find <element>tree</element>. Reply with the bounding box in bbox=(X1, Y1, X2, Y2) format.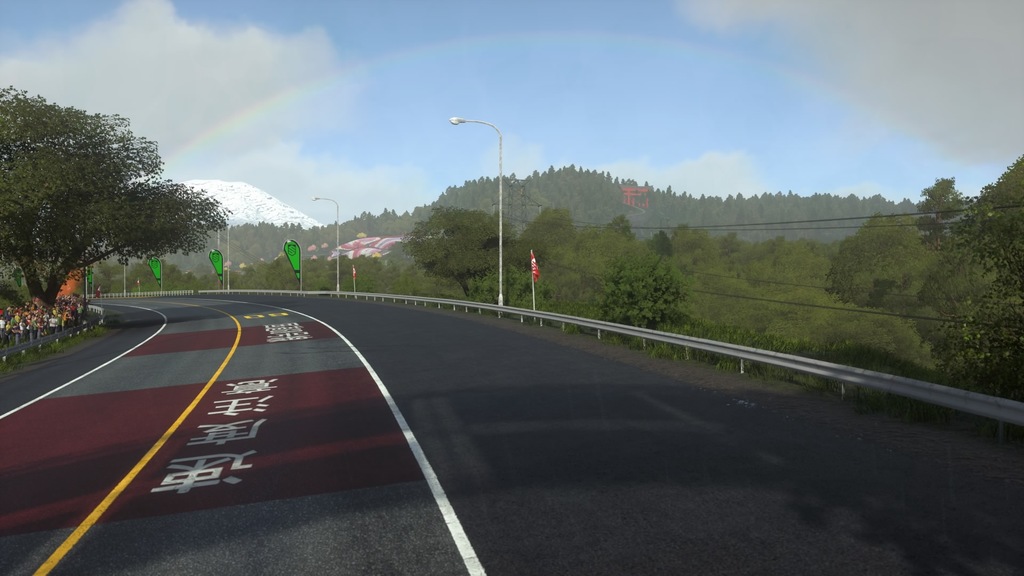
bbox=(913, 180, 1023, 388).
